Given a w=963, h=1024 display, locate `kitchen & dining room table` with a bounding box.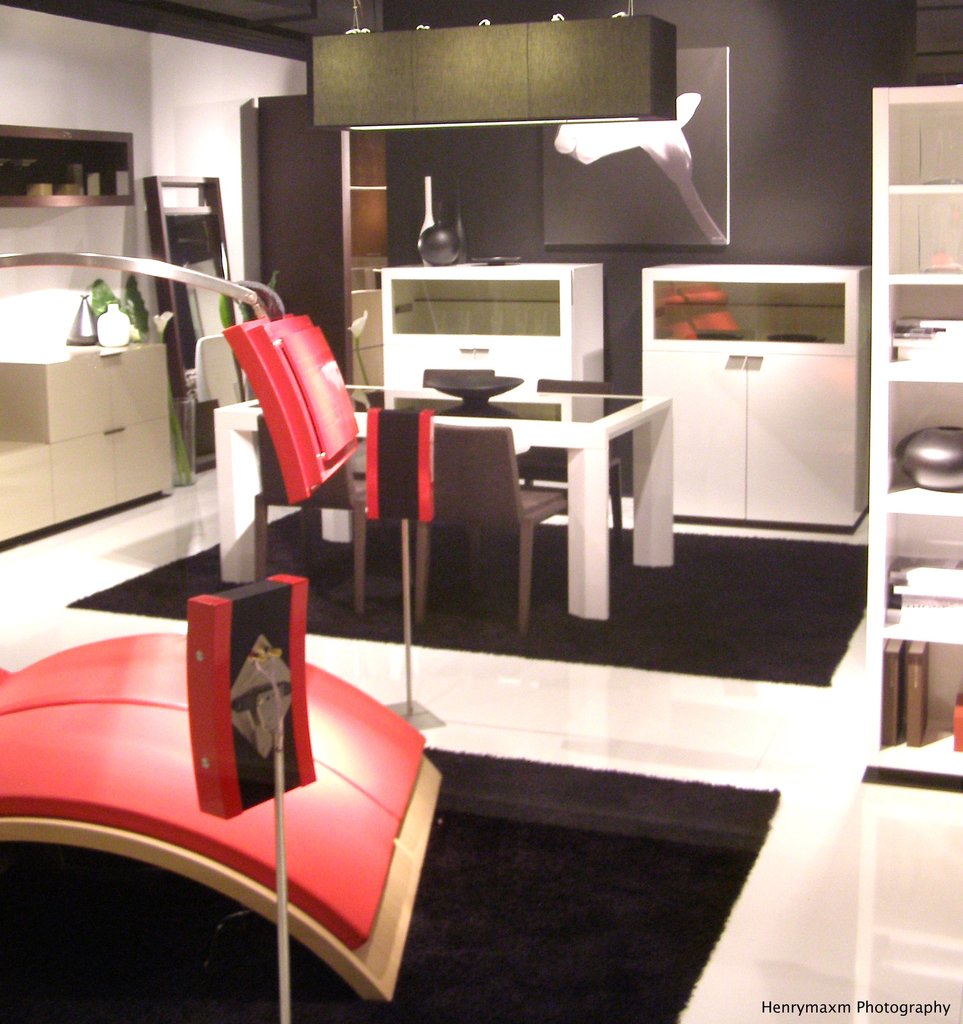
Located: x1=210, y1=385, x2=675, y2=620.
